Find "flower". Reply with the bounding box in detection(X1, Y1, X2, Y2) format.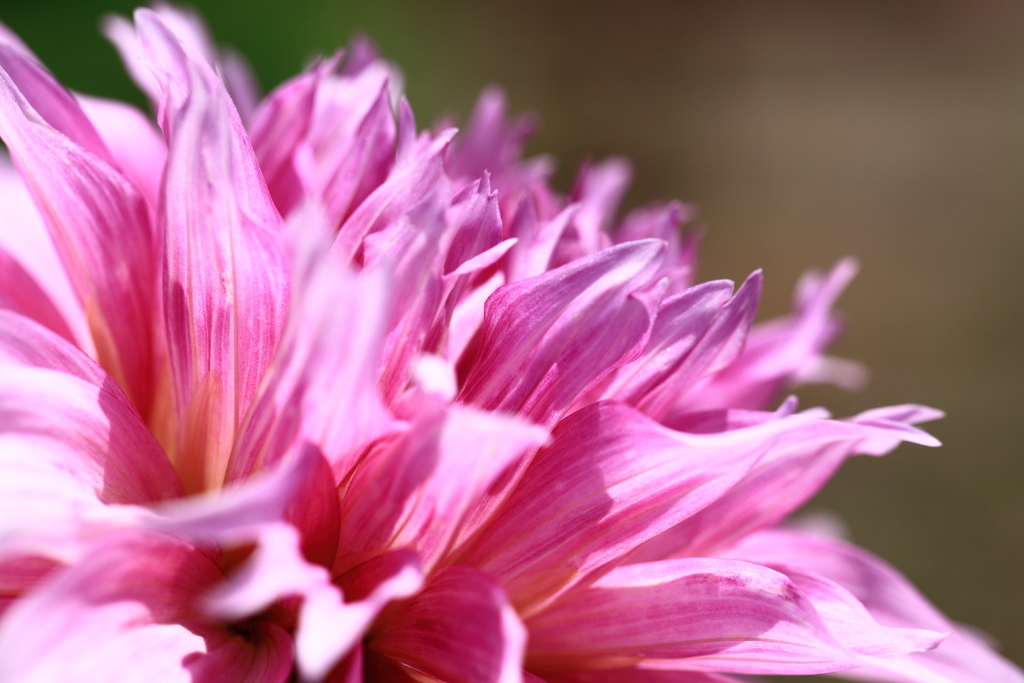
detection(18, 35, 916, 682).
